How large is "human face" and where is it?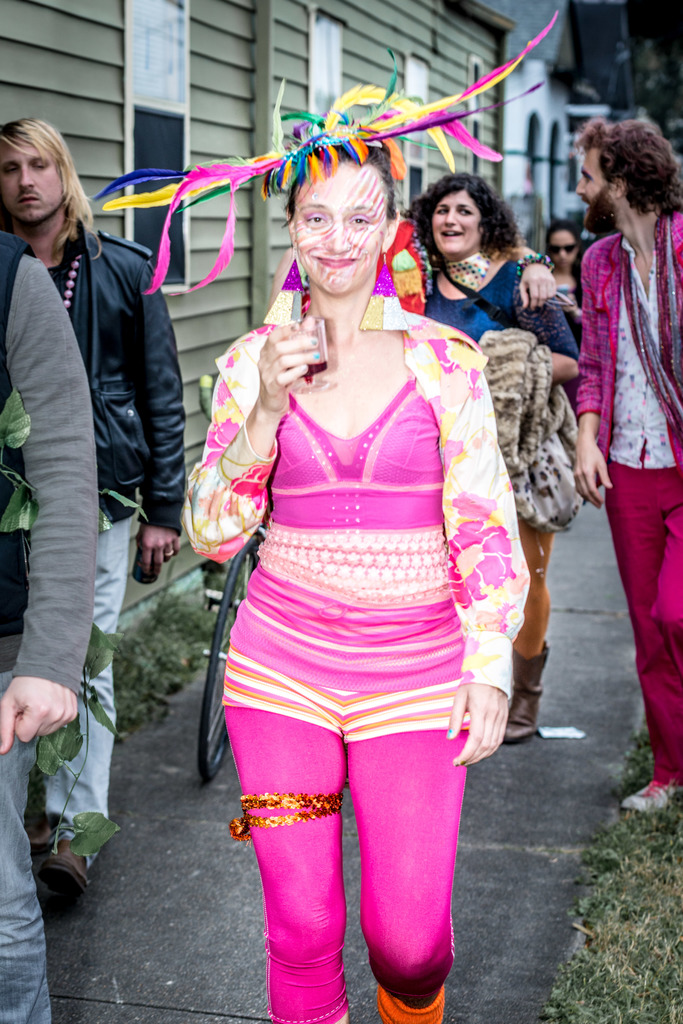
Bounding box: <box>543,225,580,271</box>.
